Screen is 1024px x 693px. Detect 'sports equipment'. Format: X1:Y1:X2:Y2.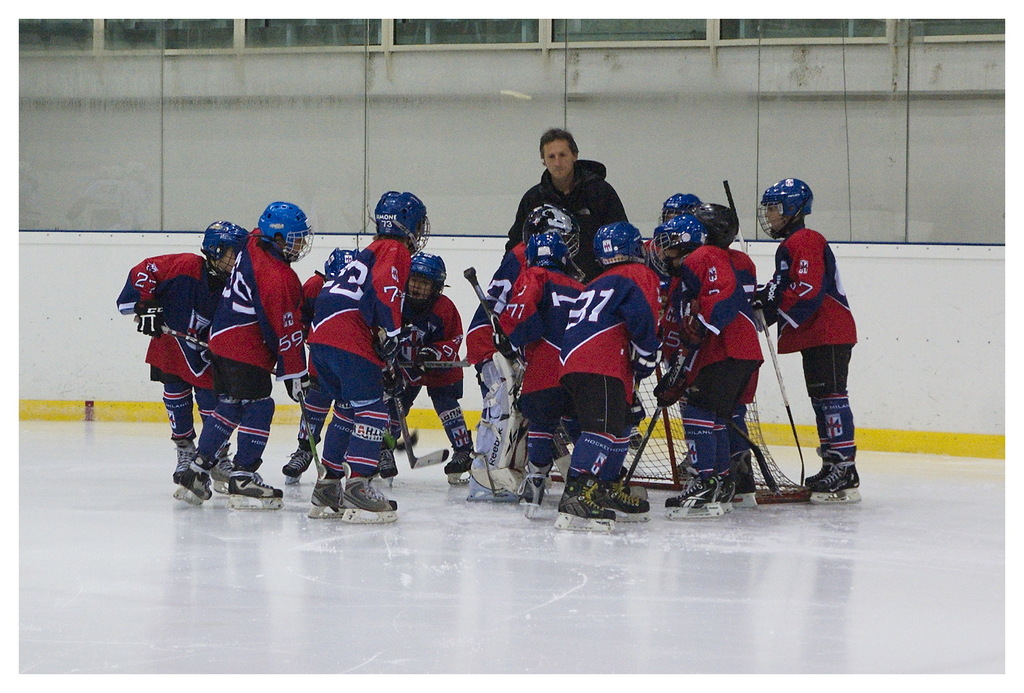
527:233:572:272.
